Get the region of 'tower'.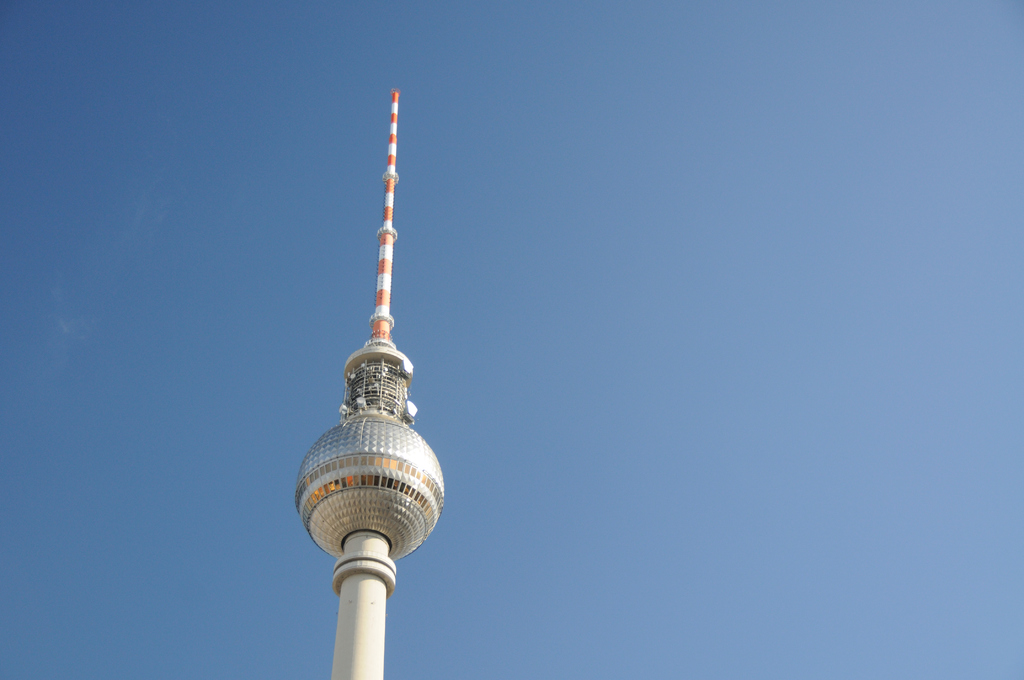
box(291, 101, 450, 679).
